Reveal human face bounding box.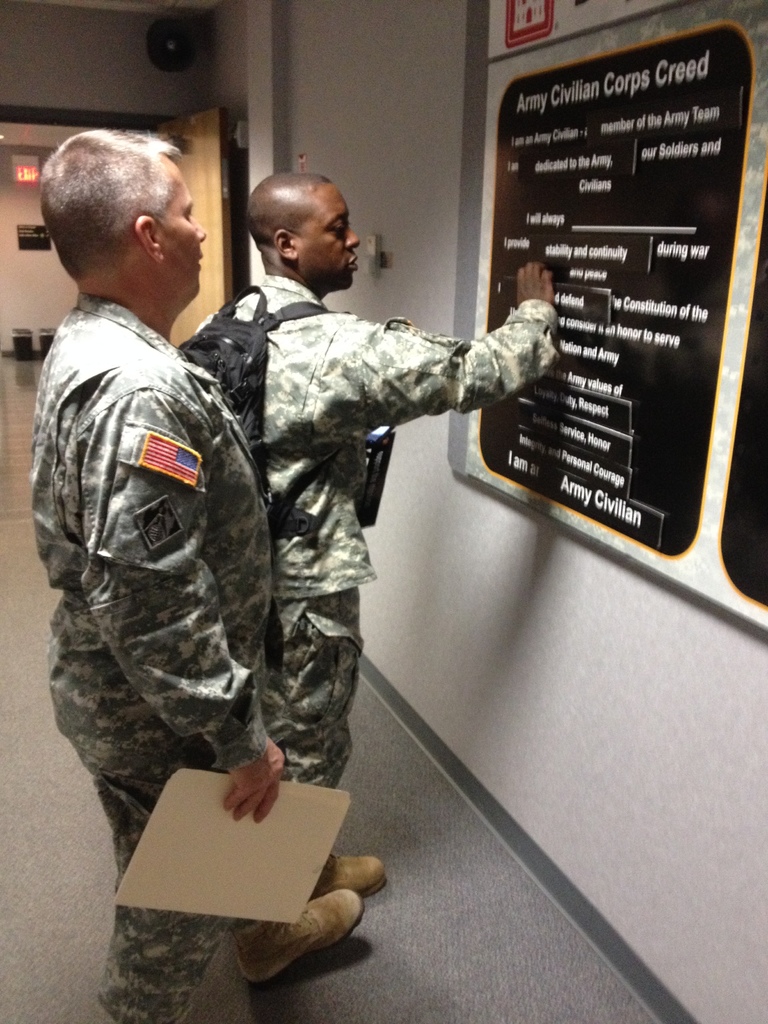
Revealed: 291, 181, 364, 292.
